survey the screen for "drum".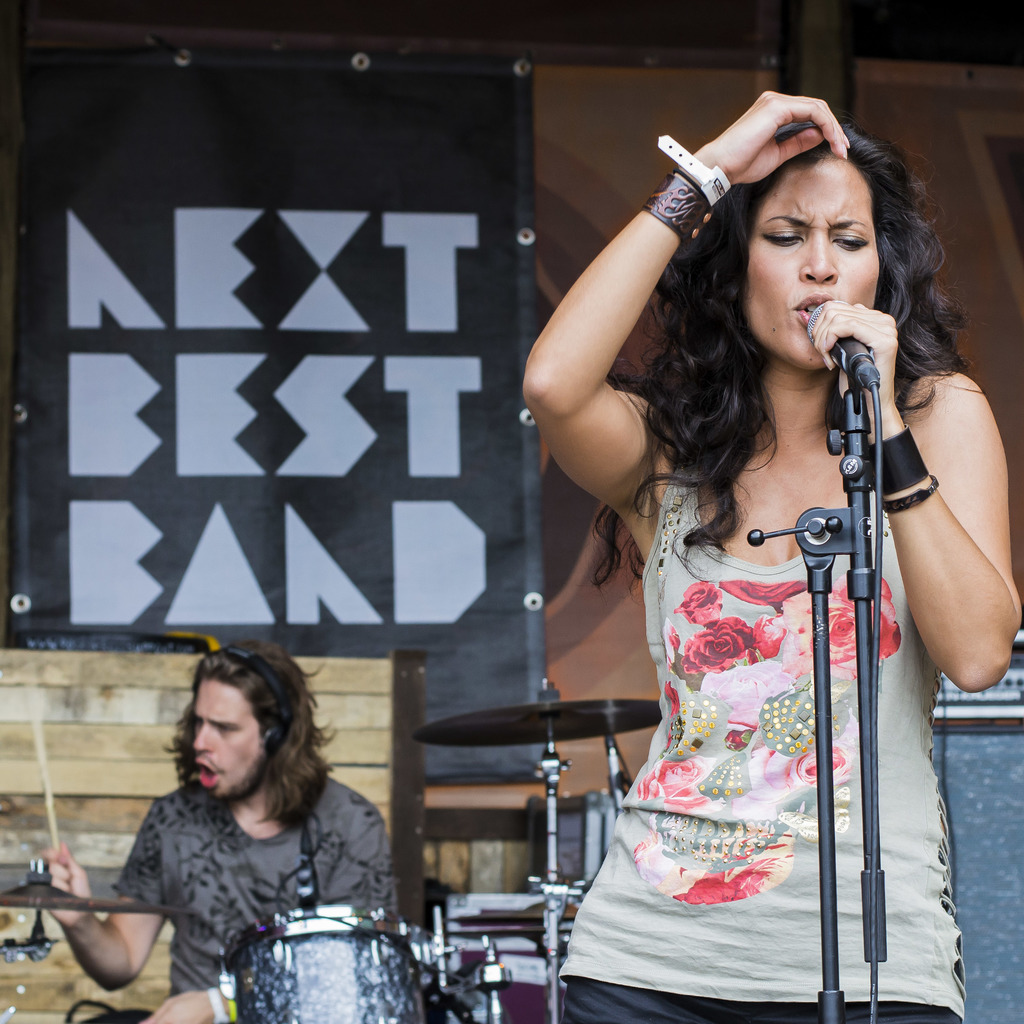
Survey found: (left=225, top=903, right=428, bottom=1023).
